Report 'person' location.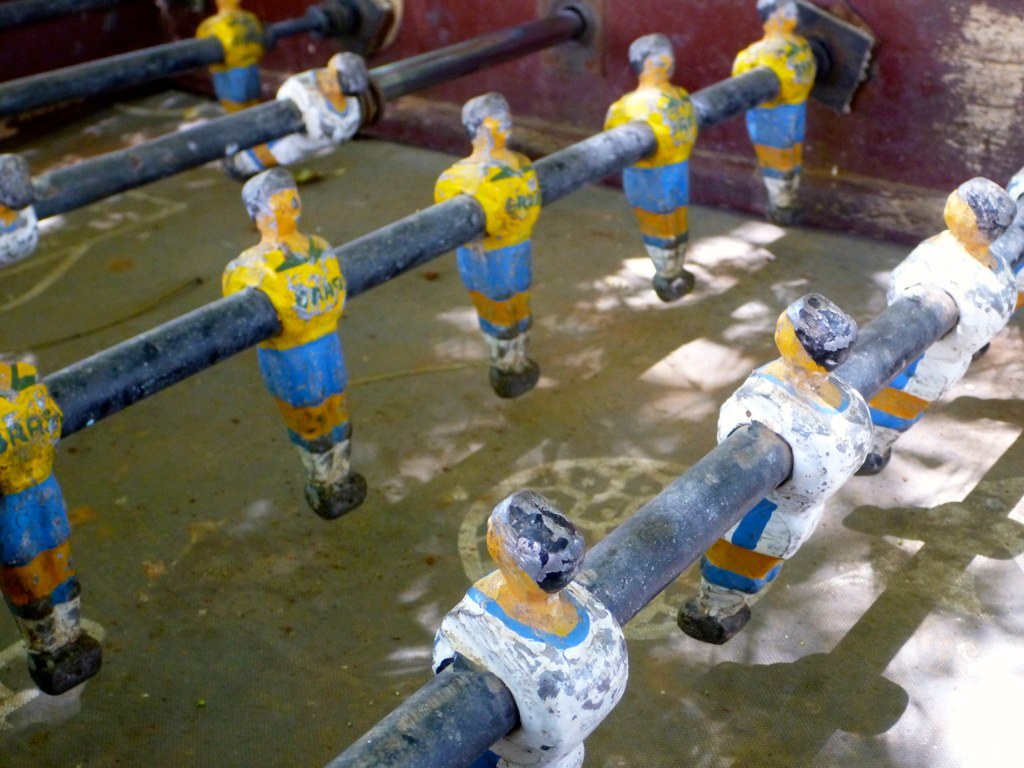
Report: {"x1": 196, "y1": 0, "x2": 266, "y2": 109}.
